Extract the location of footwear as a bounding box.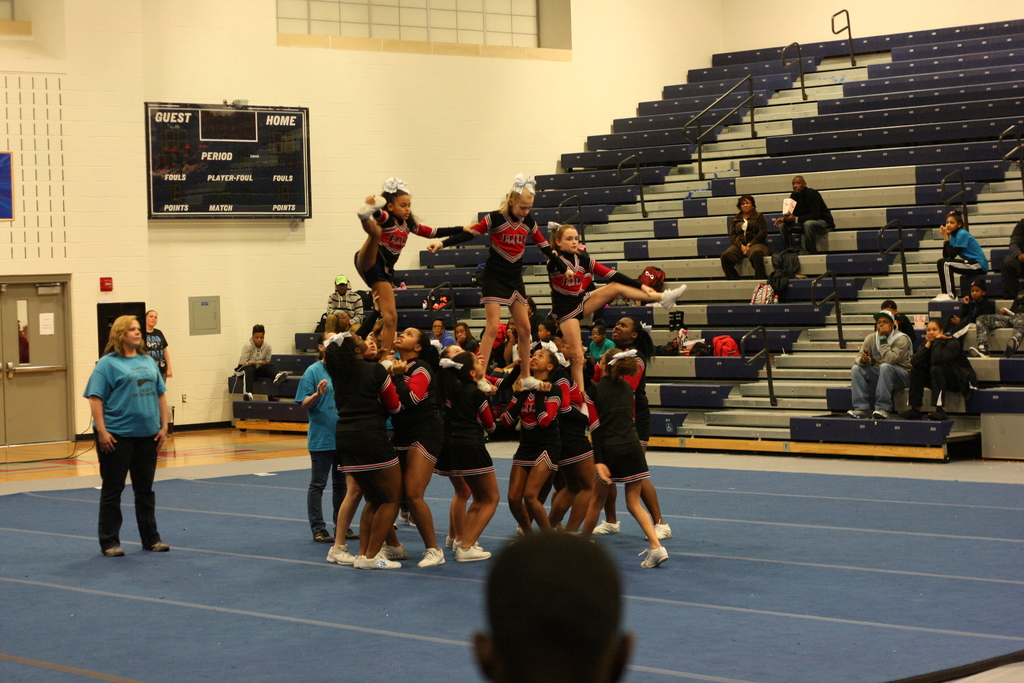
box(642, 516, 672, 542).
